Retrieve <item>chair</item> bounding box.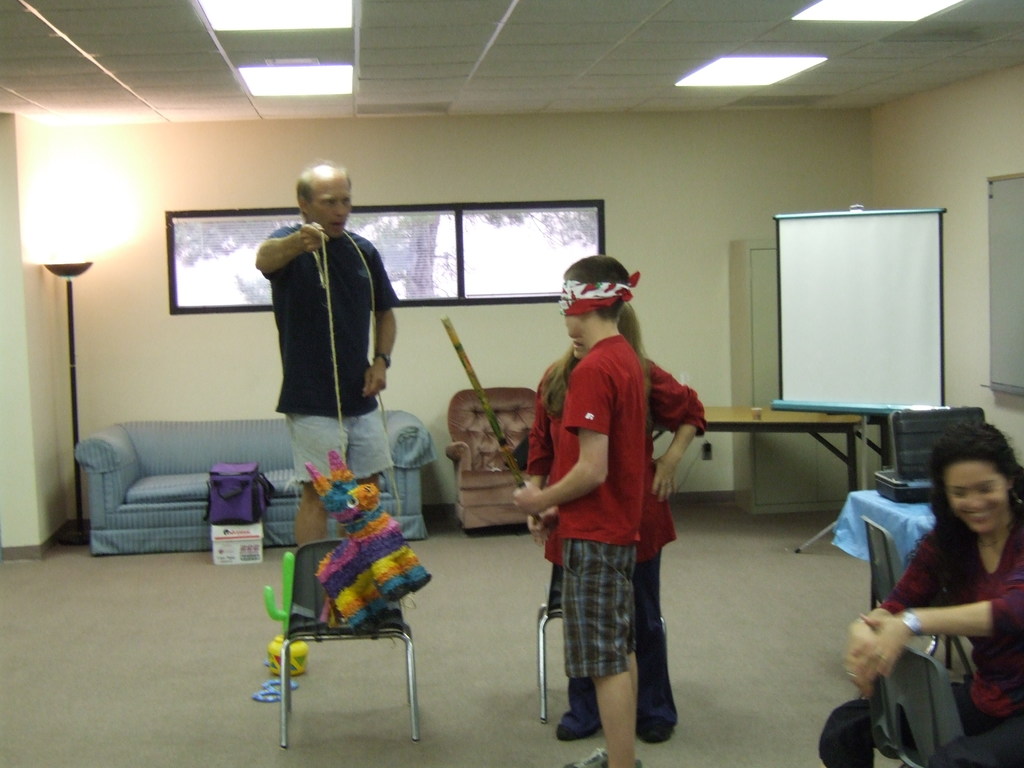
Bounding box: l=275, t=536, r=418, b=753.
